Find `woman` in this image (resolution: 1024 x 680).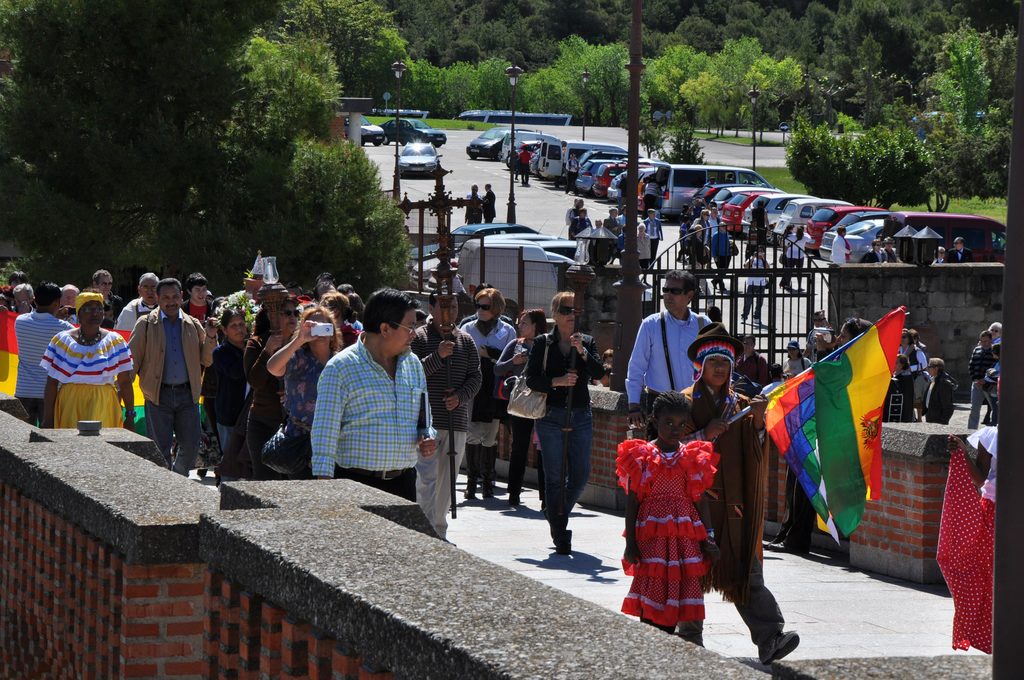
458,284,519,503.
